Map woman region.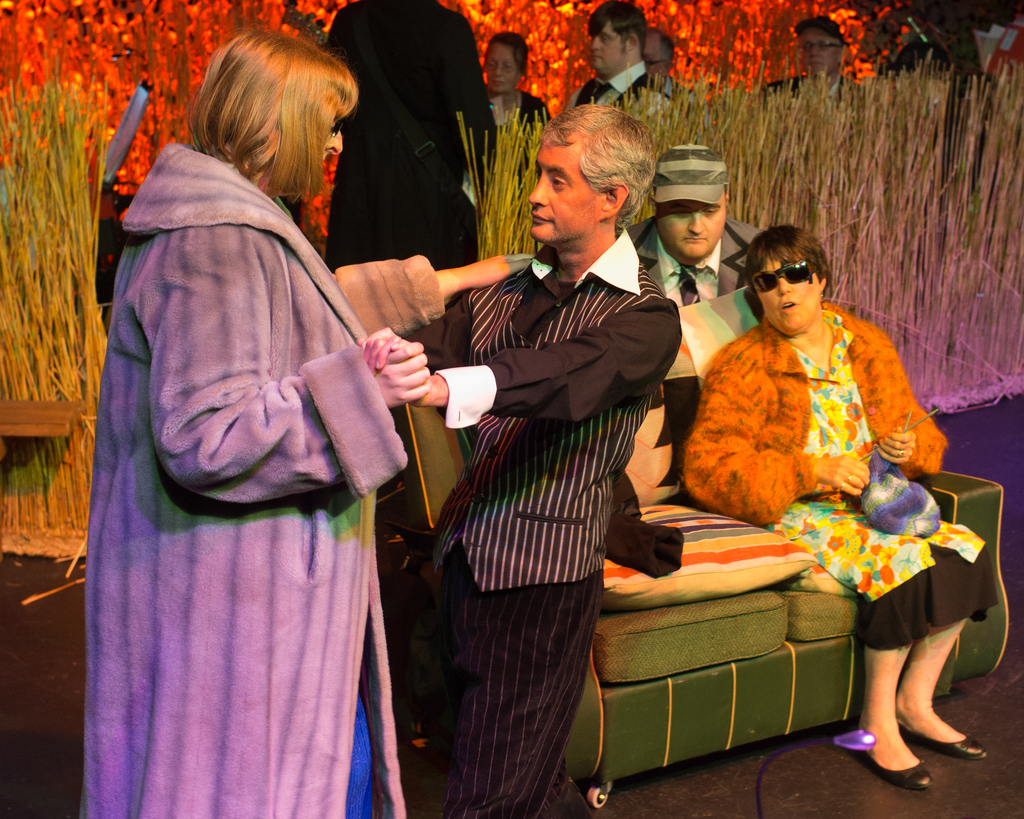
Mapped to 70/28/426/818.
